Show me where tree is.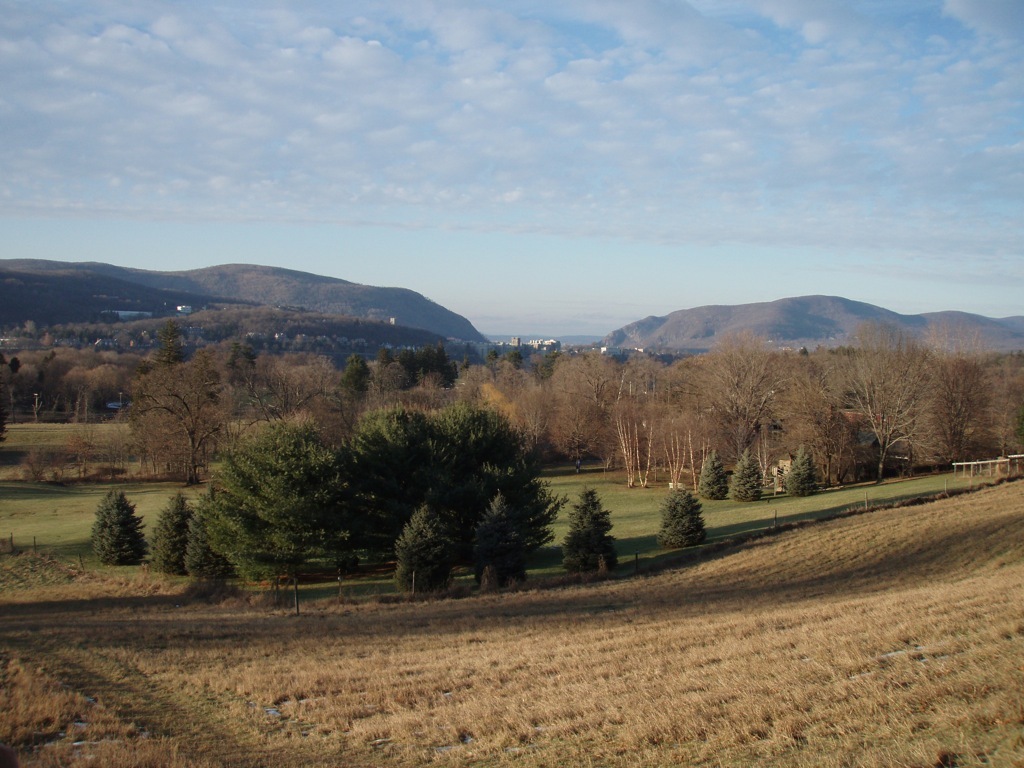
tree is at locate(188, 421, 340, 612).
